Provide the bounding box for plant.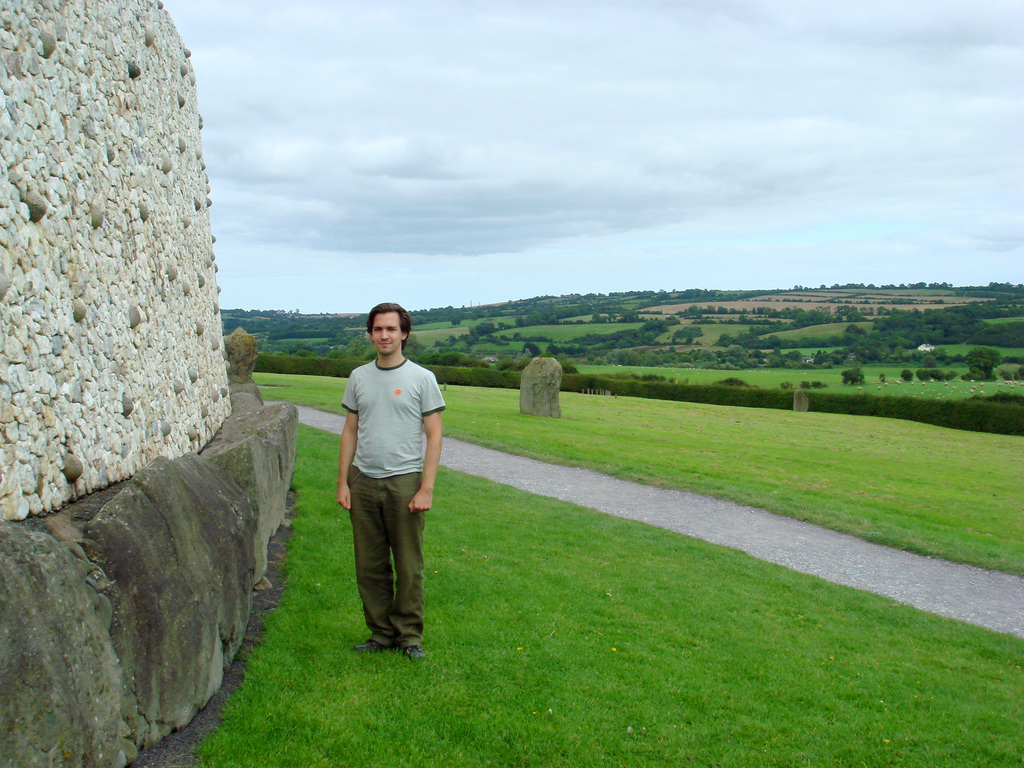
801:380:811:390.
